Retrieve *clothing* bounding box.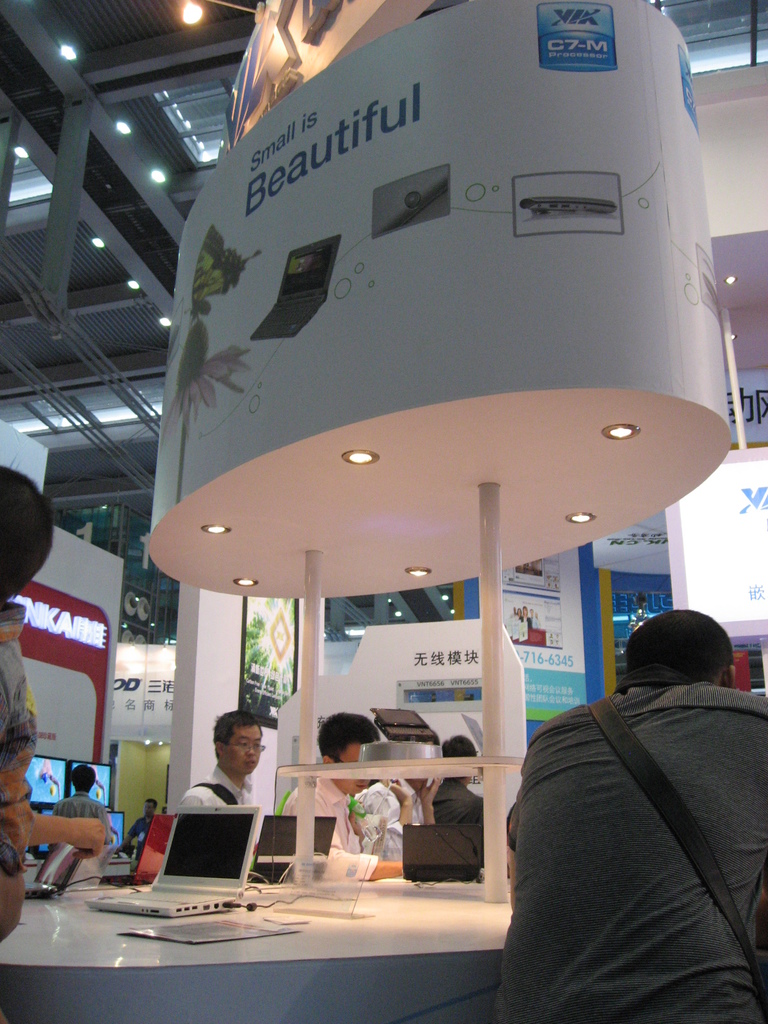
Bounding box: (179, 764, 254, 805).
